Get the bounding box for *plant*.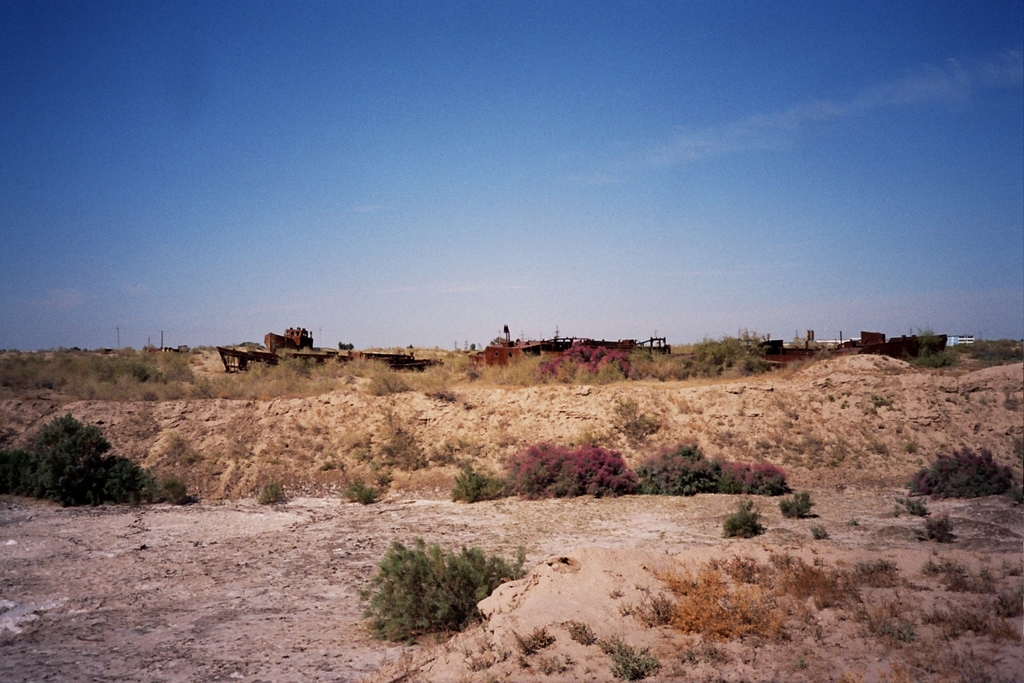
BBox(907, 440, 1017, 501).
